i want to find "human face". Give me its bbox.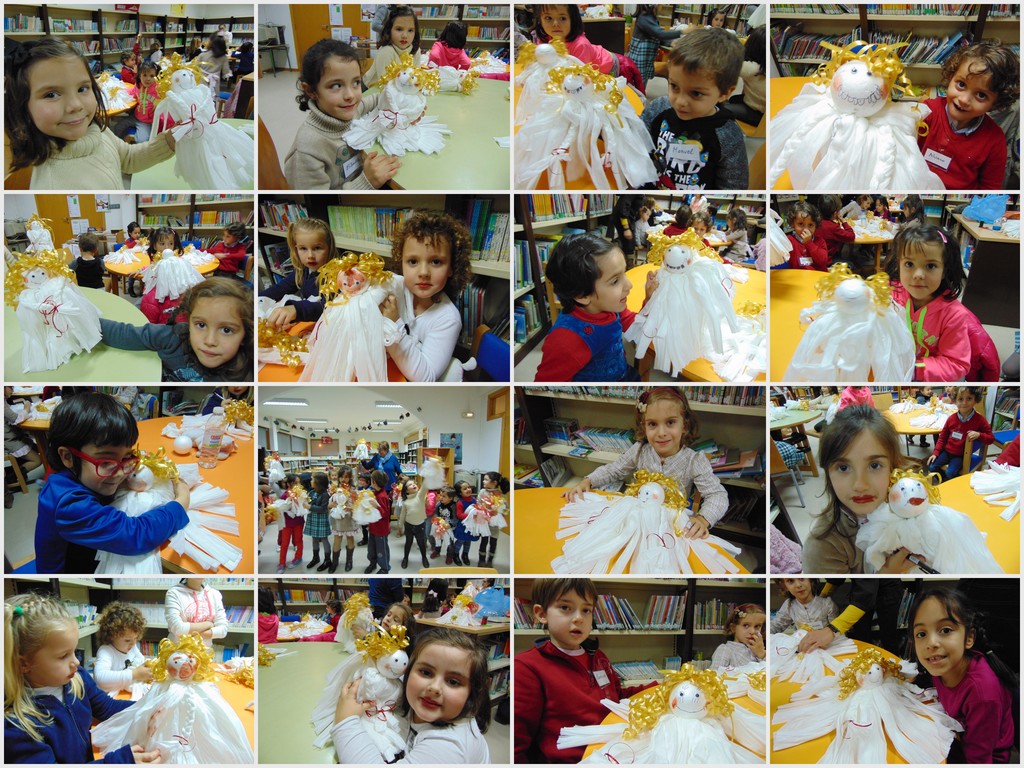
{"x1": 378, "y1": 445, "x2": 382, "y2": 456}.
